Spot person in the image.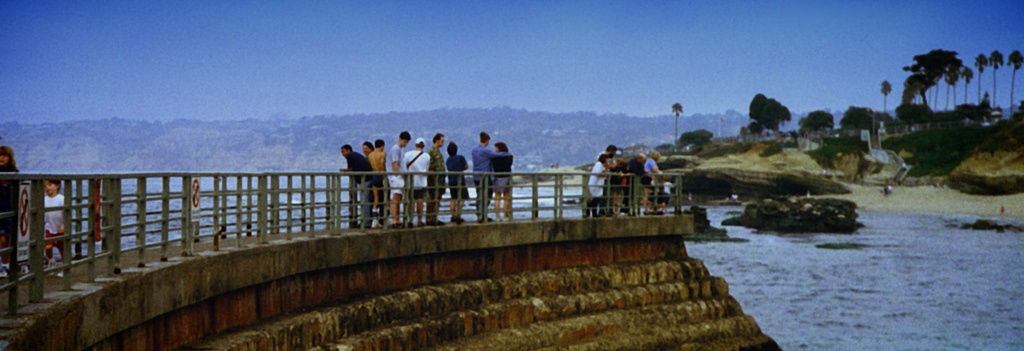
person found at (x1=621, y1=148, x2=647, y2=210).
